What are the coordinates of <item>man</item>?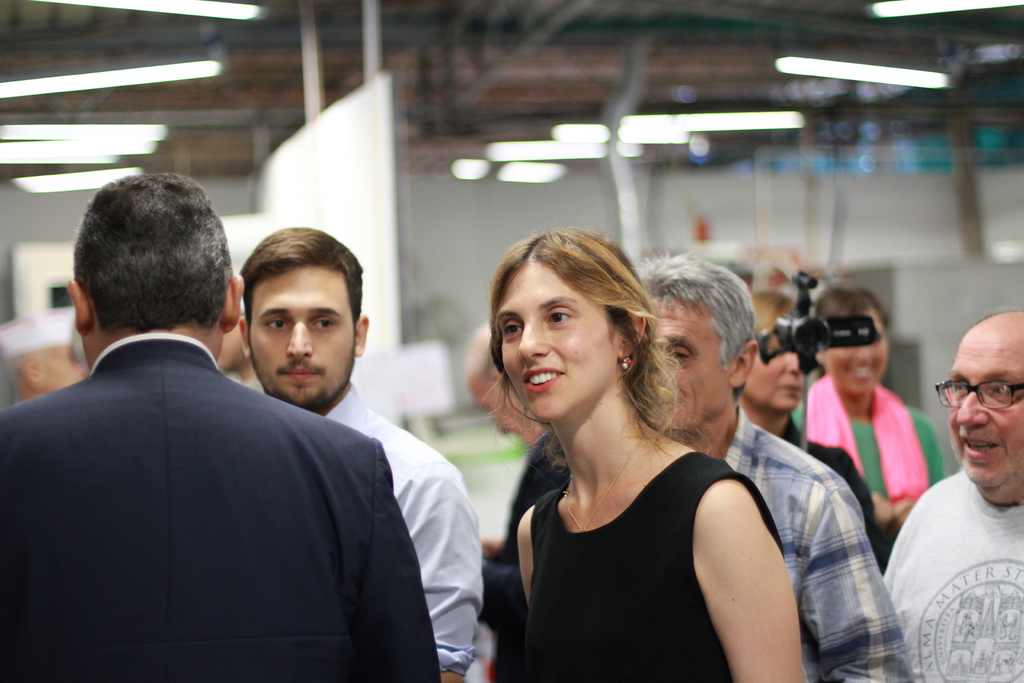
(x1=883, y1=309, x2=1023, y2=682).
